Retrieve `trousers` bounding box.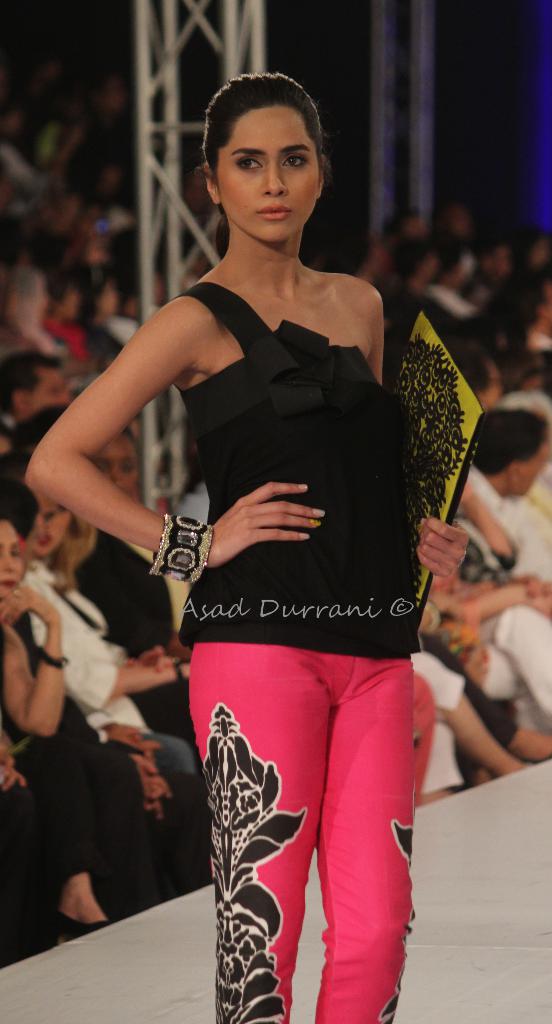
Bounding box: (184, 621, 413, 1007).
